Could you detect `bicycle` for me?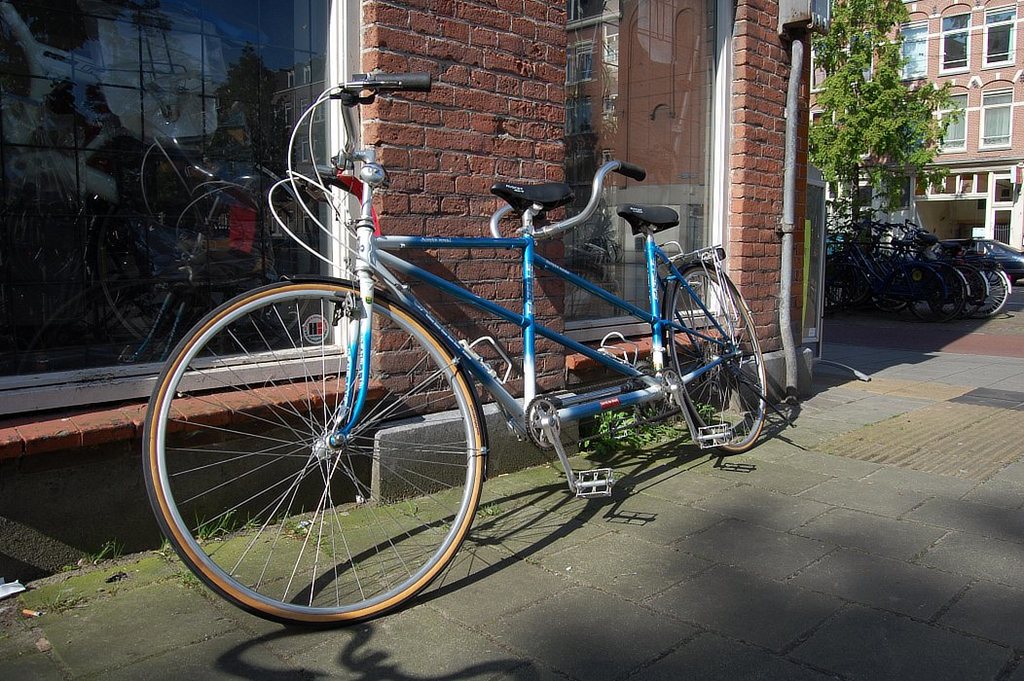
Detection result: 883:232:988:319.
